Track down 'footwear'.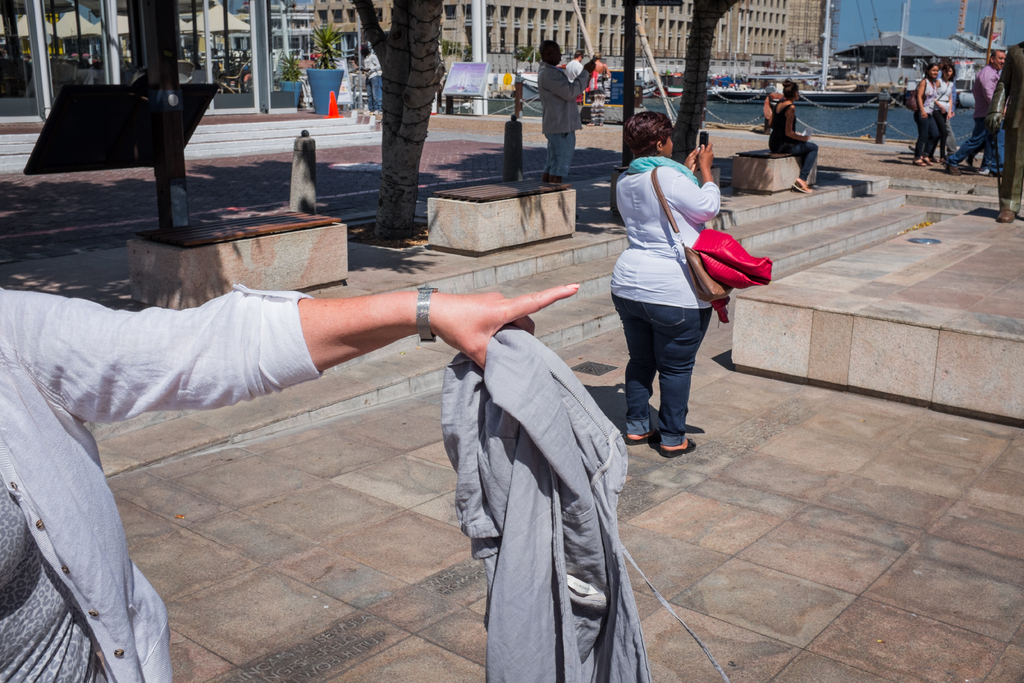
Tracked to [left=624, top=424, right=661, bottom=443].
